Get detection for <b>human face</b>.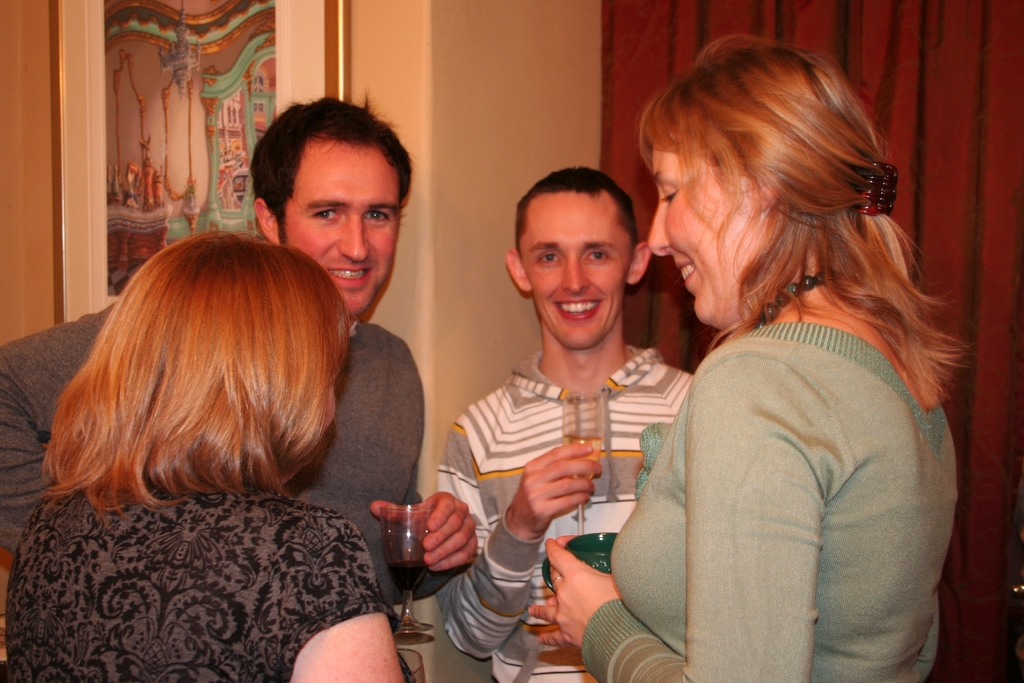
Detection: Rect(520, 198, 623, 349).
